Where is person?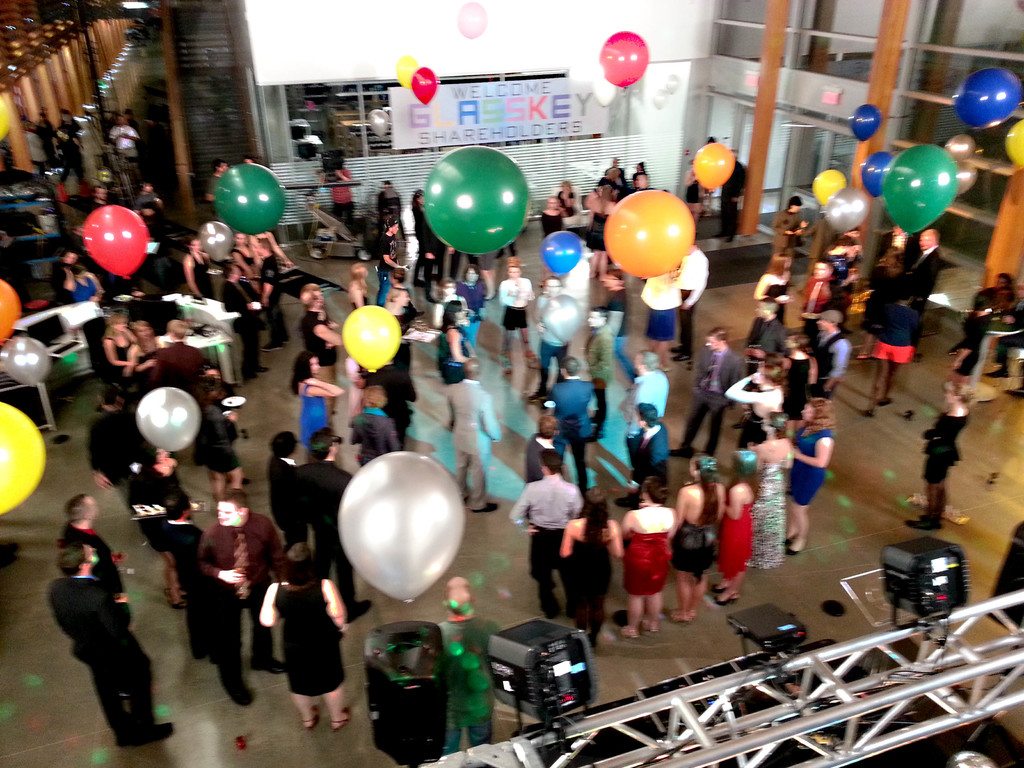
x1=793, y1=395, x2=839, y2=554.
